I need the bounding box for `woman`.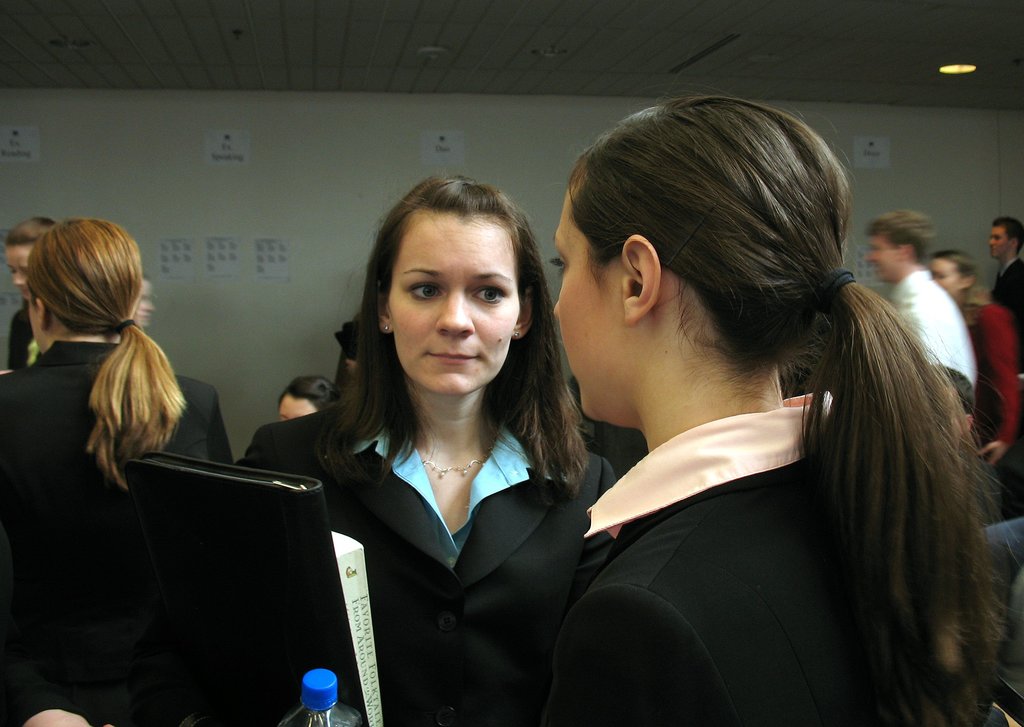
Here it is: [3, 211, 67, 370].
